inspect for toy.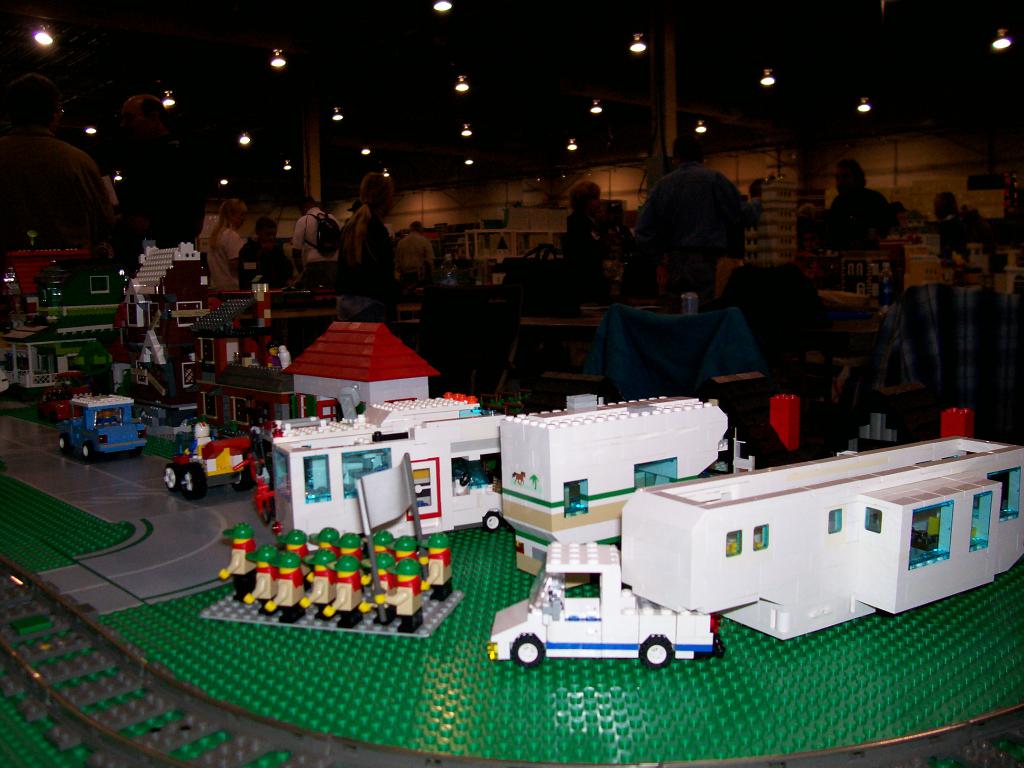
Inspection: 301, 547, 342, 621.
